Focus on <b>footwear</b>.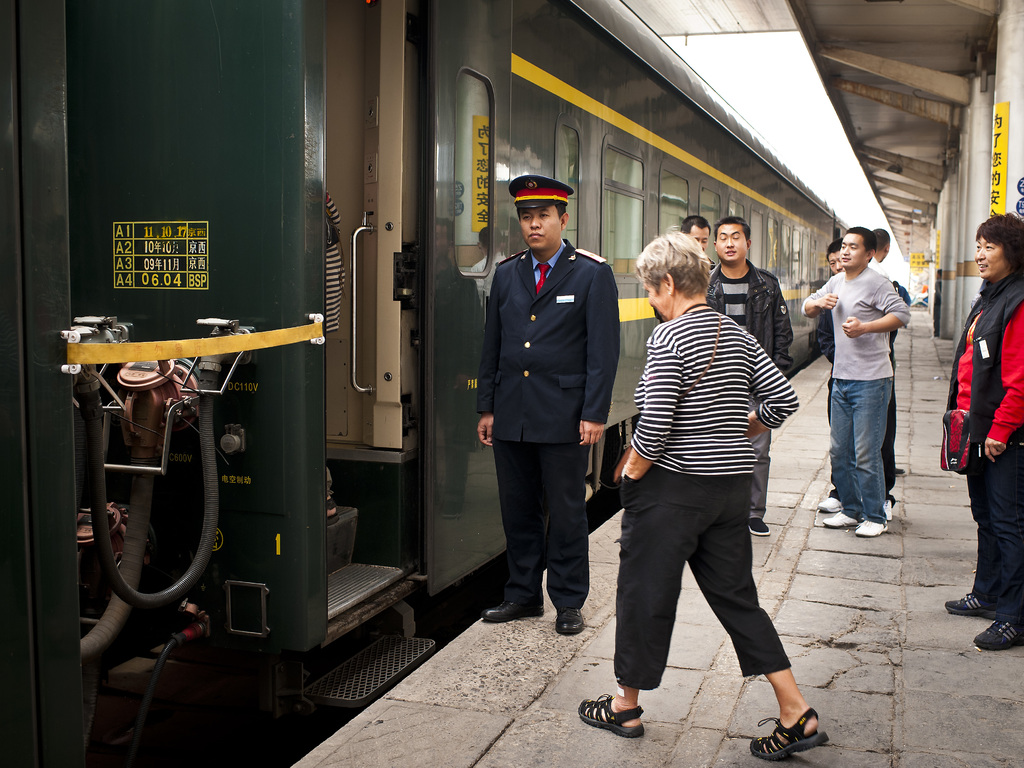
Focused at box(854, 527, 886, 536).
